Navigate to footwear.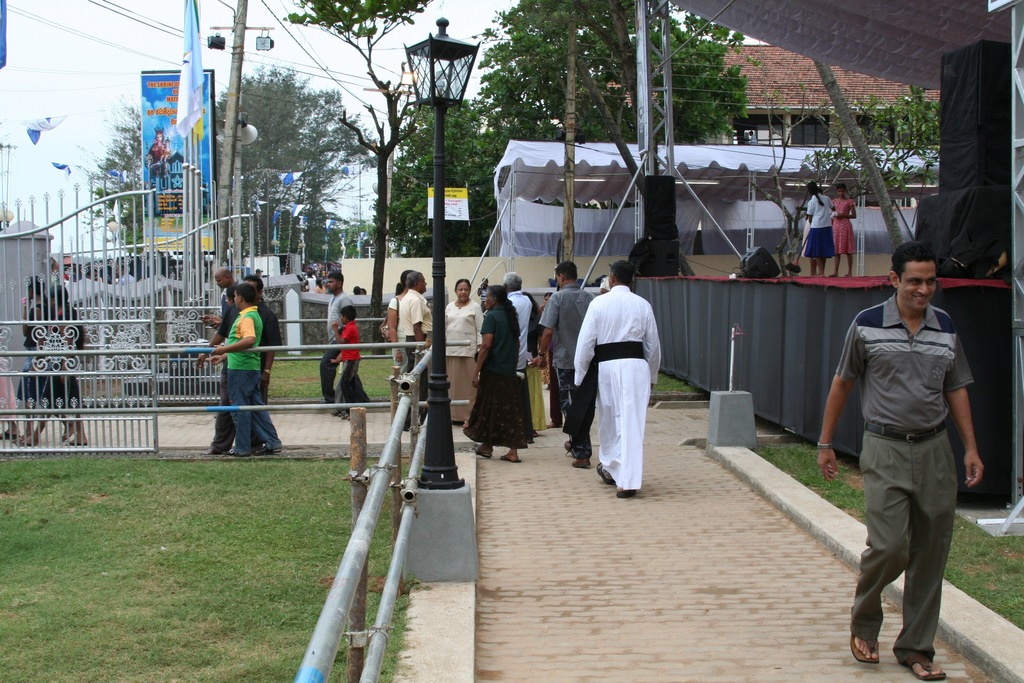
Navigation target: [907,655,947,682].
